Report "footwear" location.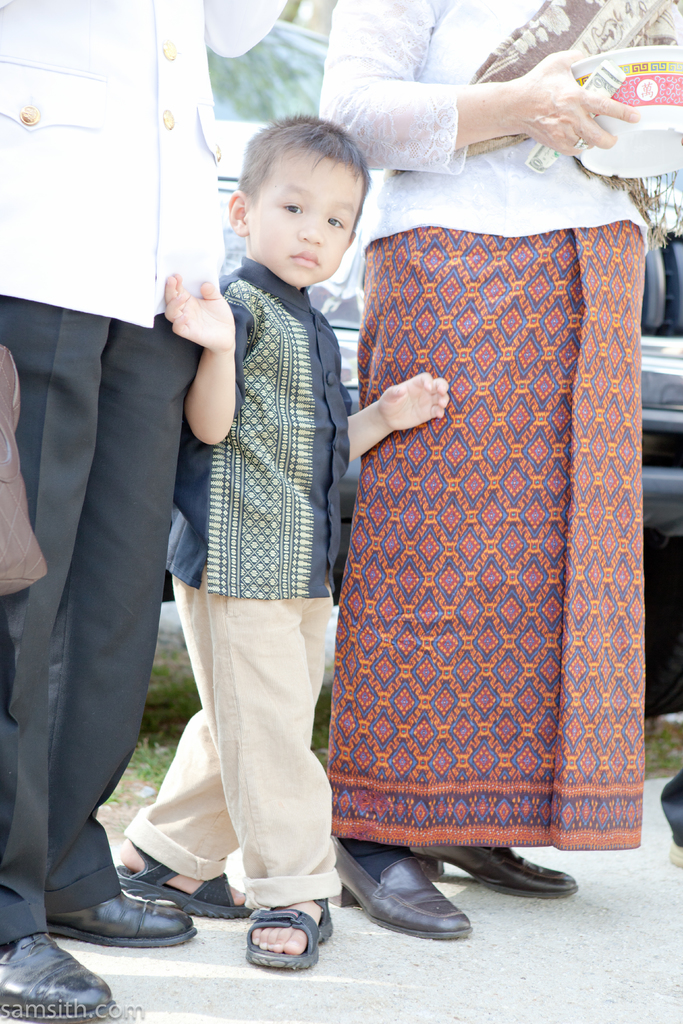
Report: crop(327, 830, 472, 940).
